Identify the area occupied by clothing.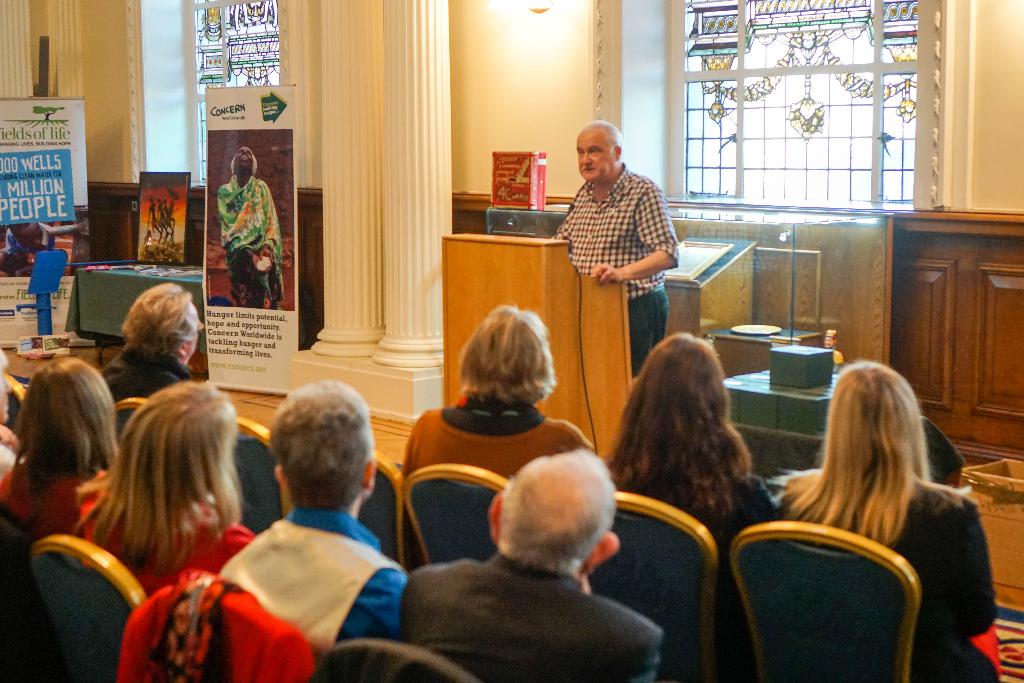
Area: bbox=(76, 504, 257, 604).
